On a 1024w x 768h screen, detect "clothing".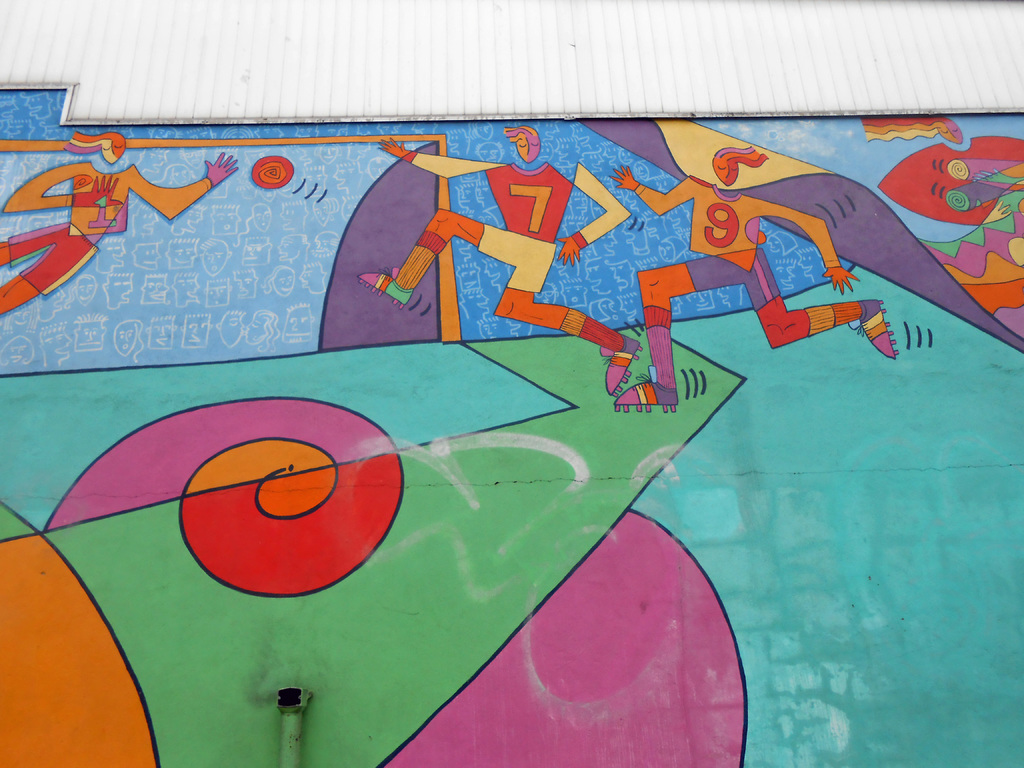
crop(409, 154, 630, 295).
